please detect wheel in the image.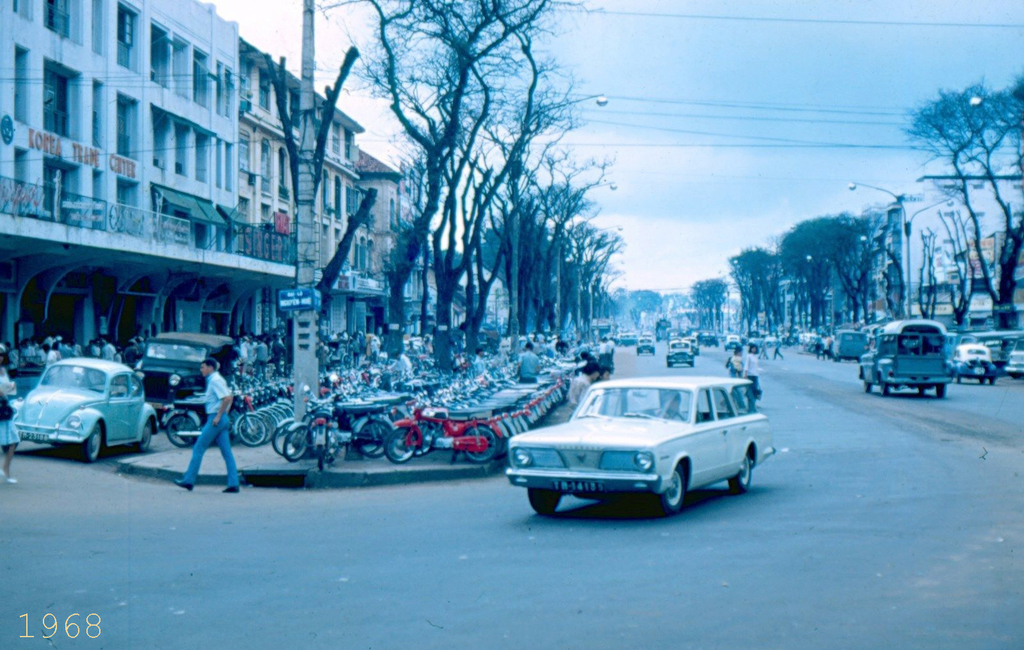
left=989, top=377, right=999, bottom=387.
